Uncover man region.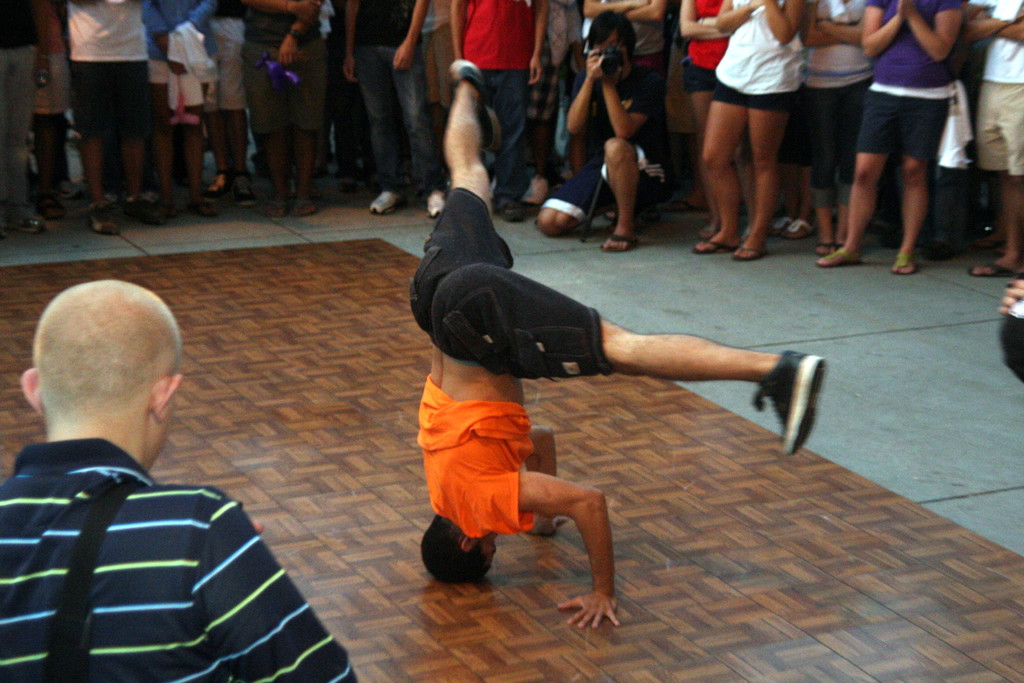
Uncovered: {"x1": 1000, "y1": 273, "x2": 1023, "y2": 384}.
